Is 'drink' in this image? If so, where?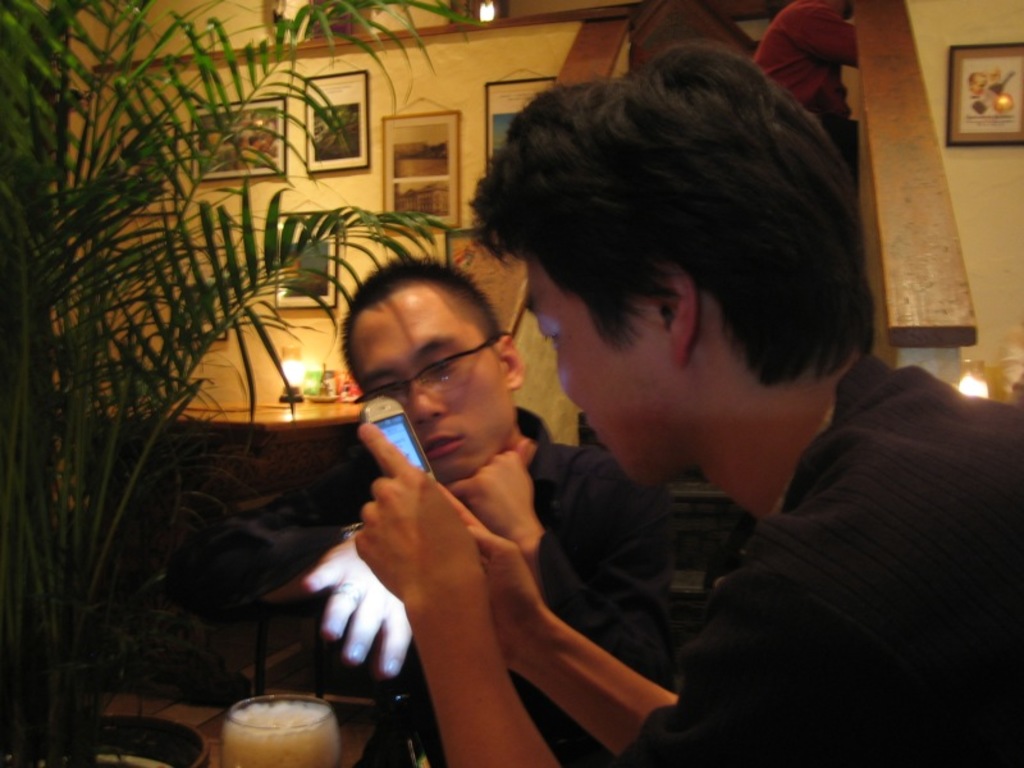
Yes, at crop(209, 680, 333, 758).
